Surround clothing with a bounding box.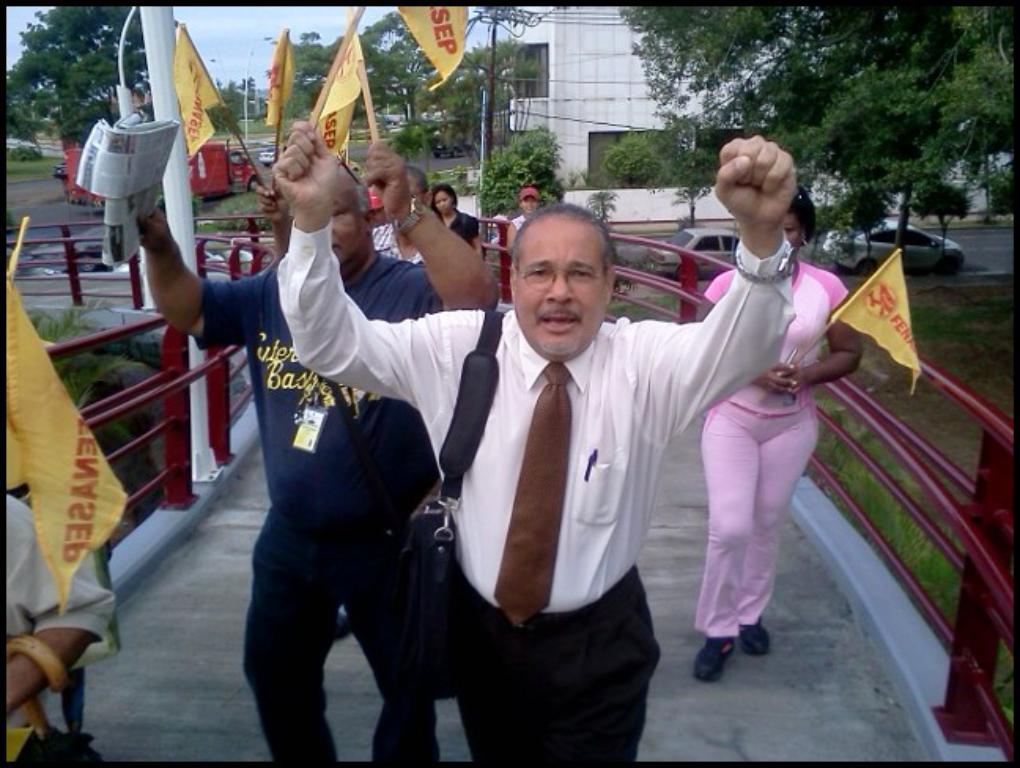
[x1=697, y1=266, x2=853, y2=628].
